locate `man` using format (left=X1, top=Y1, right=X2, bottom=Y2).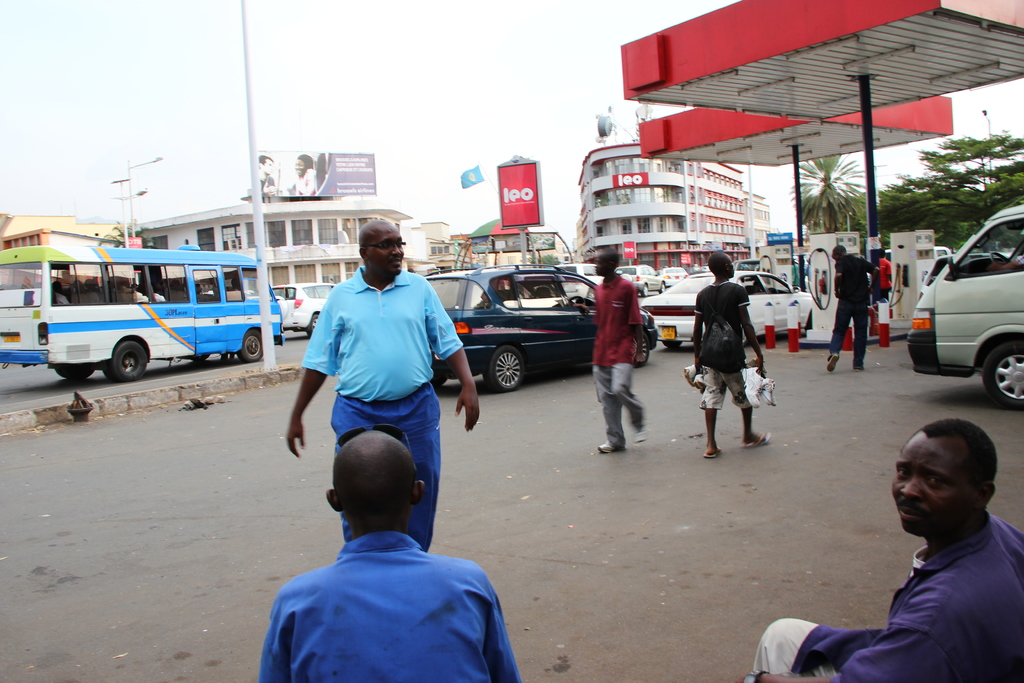
(left=875, top=255, right=892, bottom=304).
